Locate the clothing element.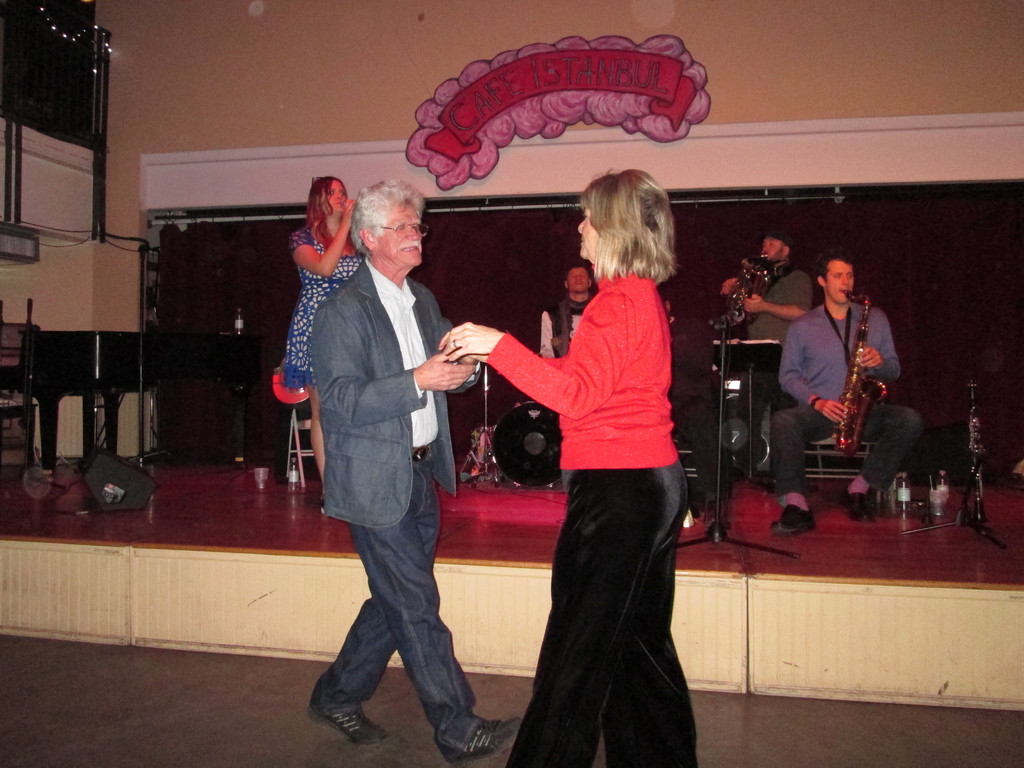
Element bbox: <bbox>747, 266, 814, 476</bbox>.
